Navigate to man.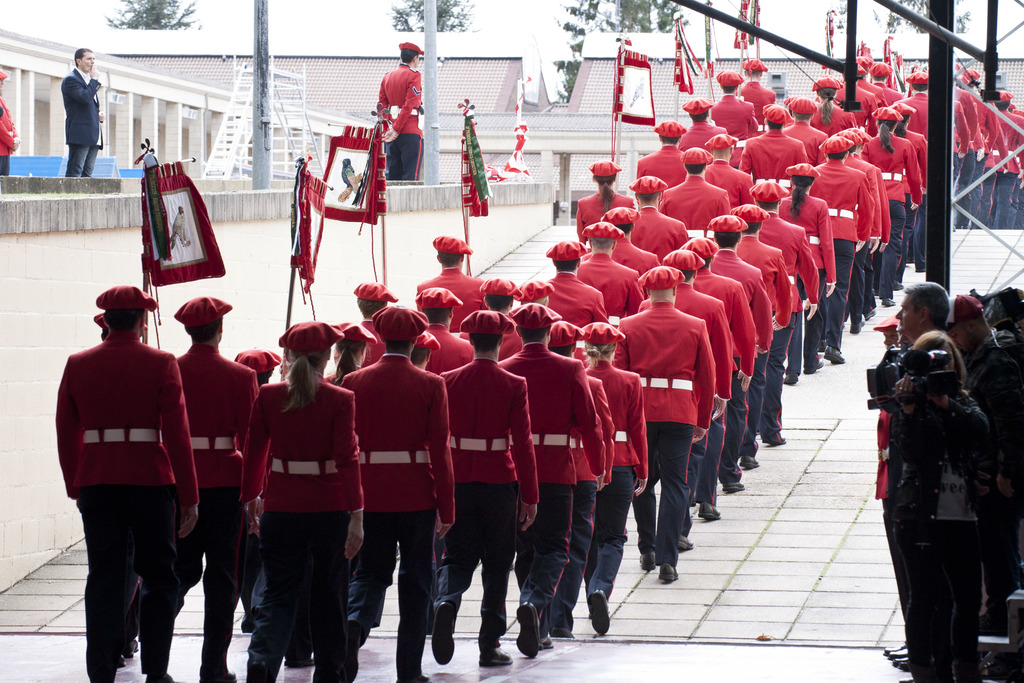
Navigation target: detection(51, 277, 211, 674).
